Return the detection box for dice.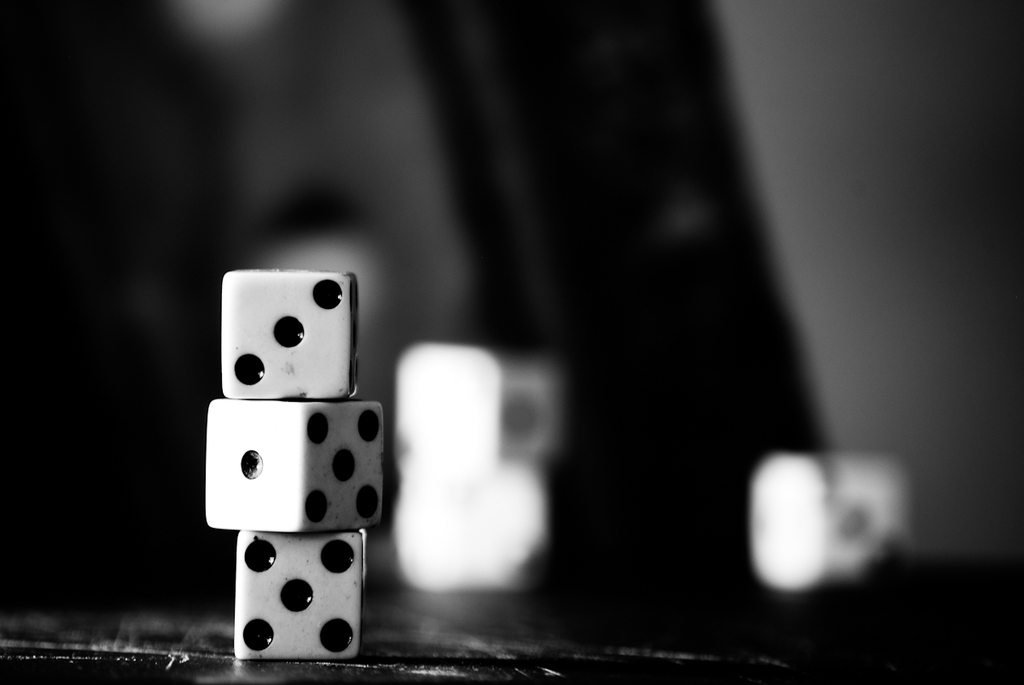
x1=756, y1=448, x2=912, y2=596.
